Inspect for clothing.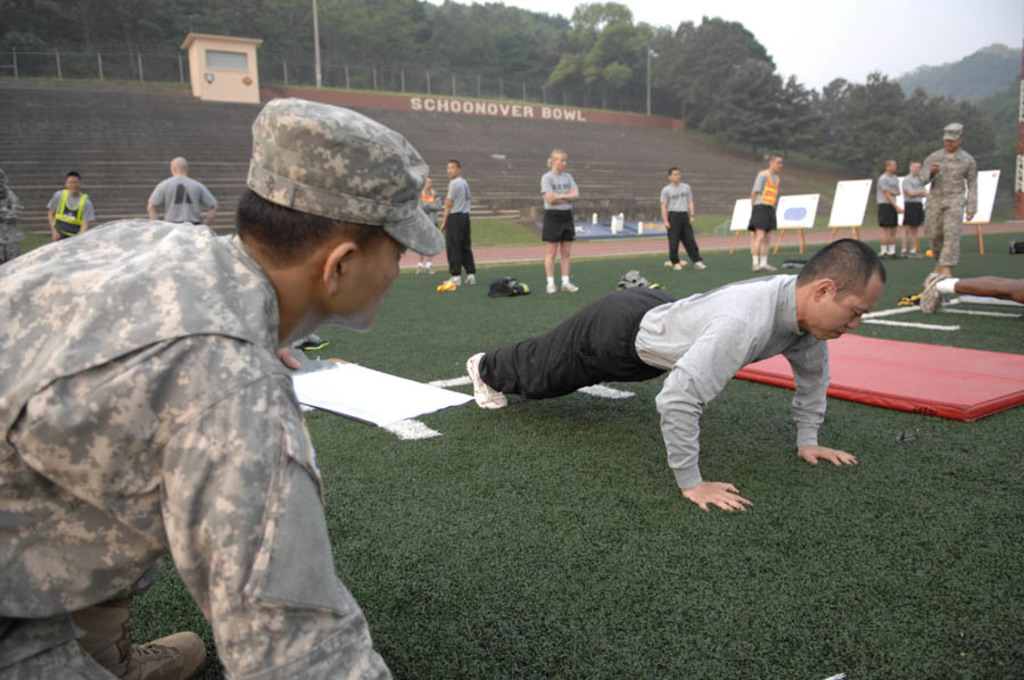
Inspection: detection(48, 190, 85, 227).
